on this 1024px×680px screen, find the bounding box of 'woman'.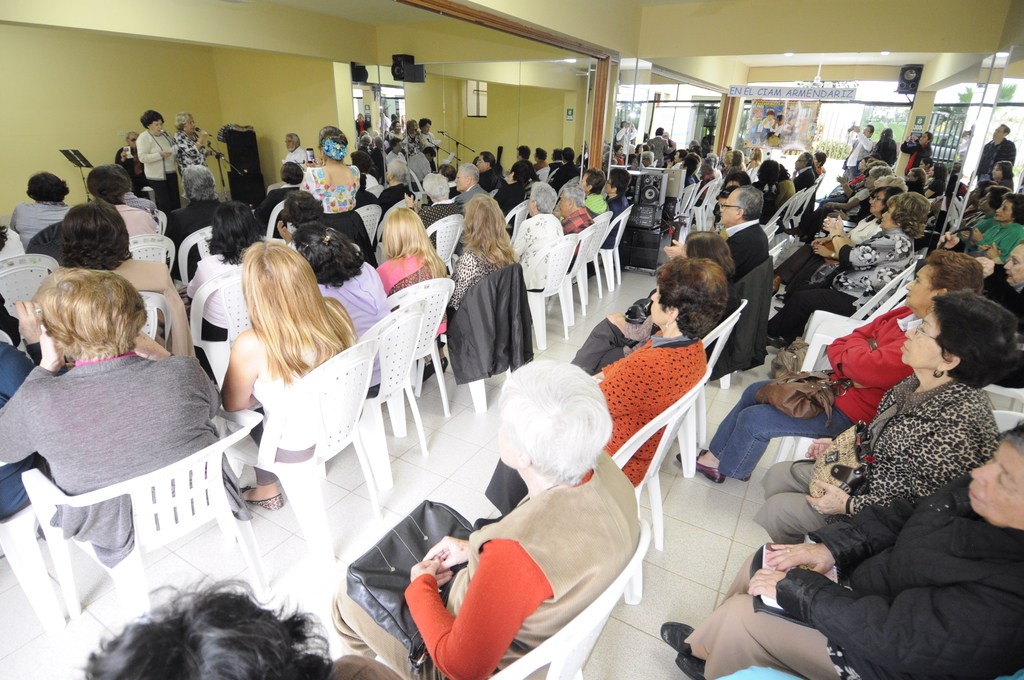
Bounding box: (182, 106, 213, 171).
